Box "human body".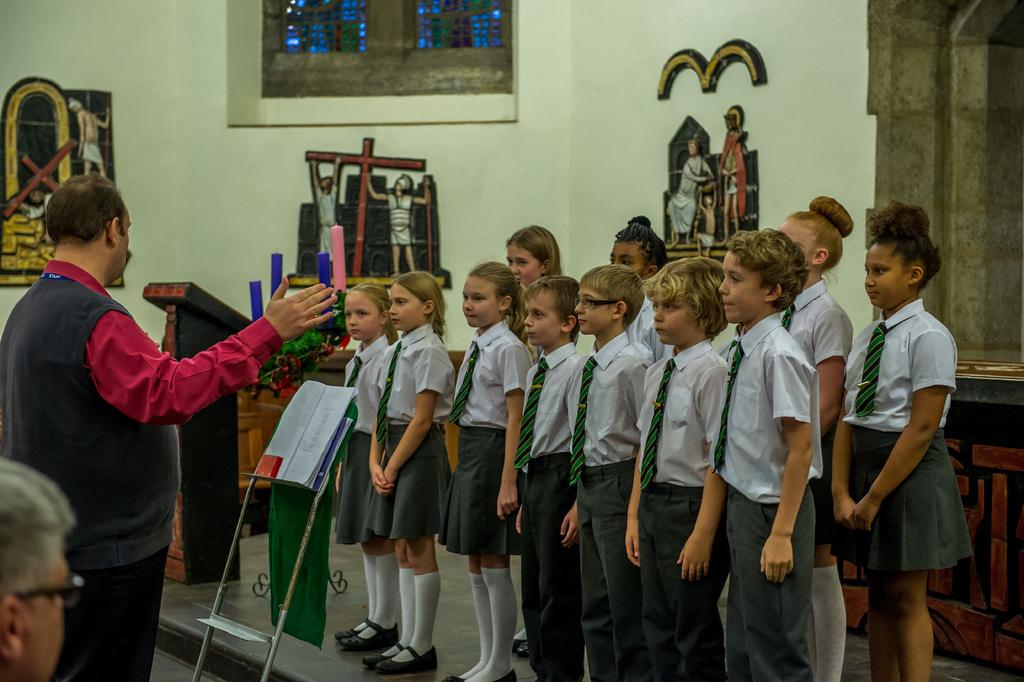
[700,169,710,231].
